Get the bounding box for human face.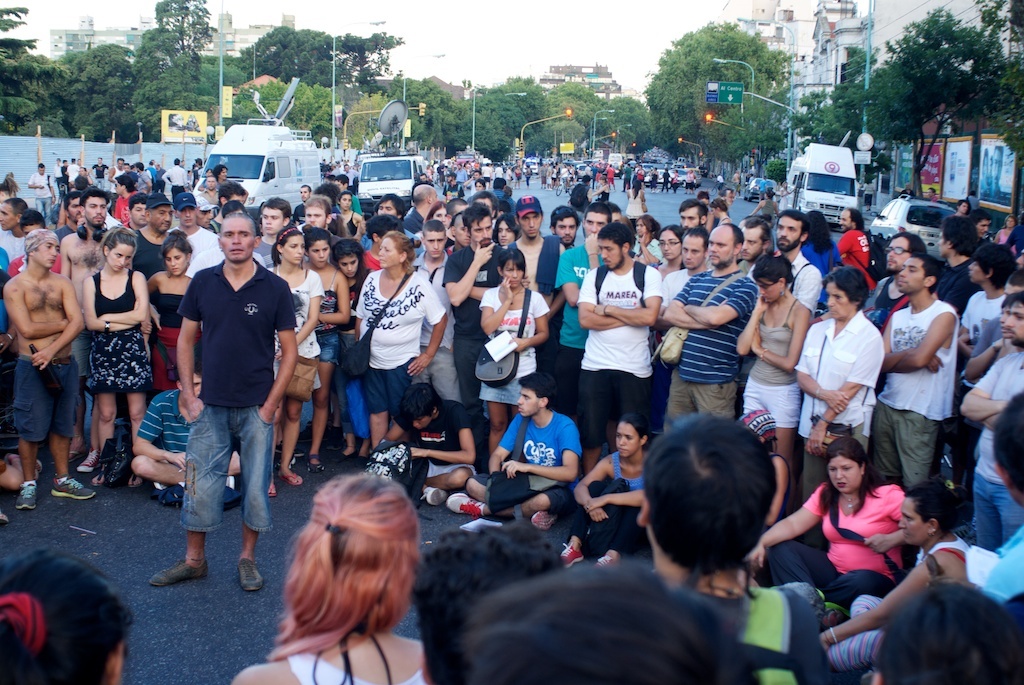
BBox(339, 192, 350, 210).
